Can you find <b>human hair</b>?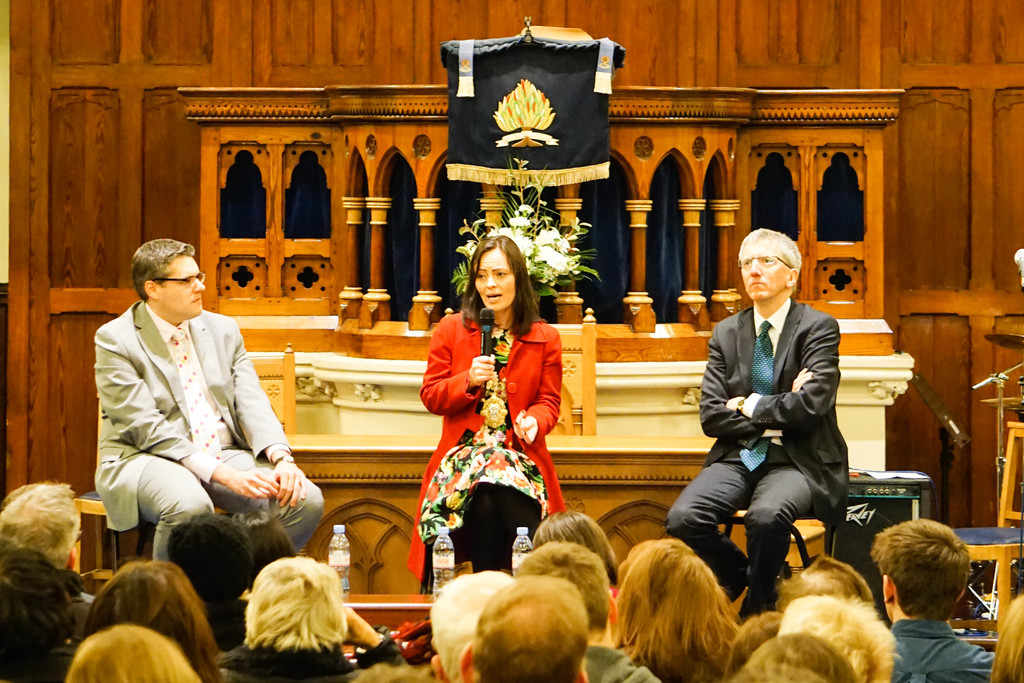
Yes, bounding box: crop(83, 559, 225, 682).
